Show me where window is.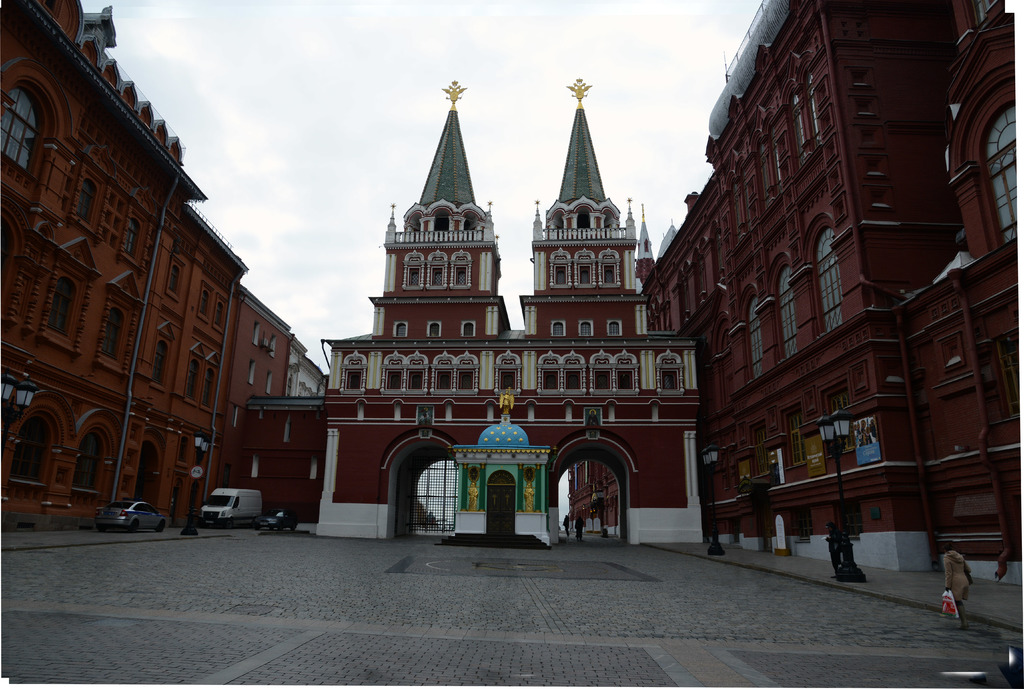
window is at 819,227,843,336.
